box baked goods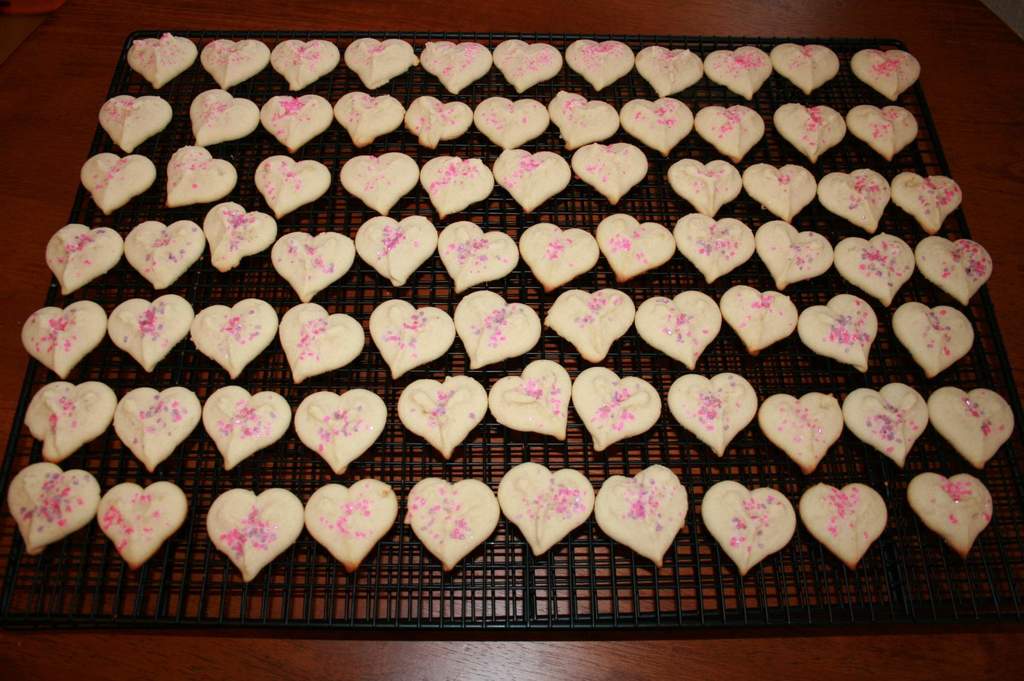
left=21, top=298, right=107, bottom=380
